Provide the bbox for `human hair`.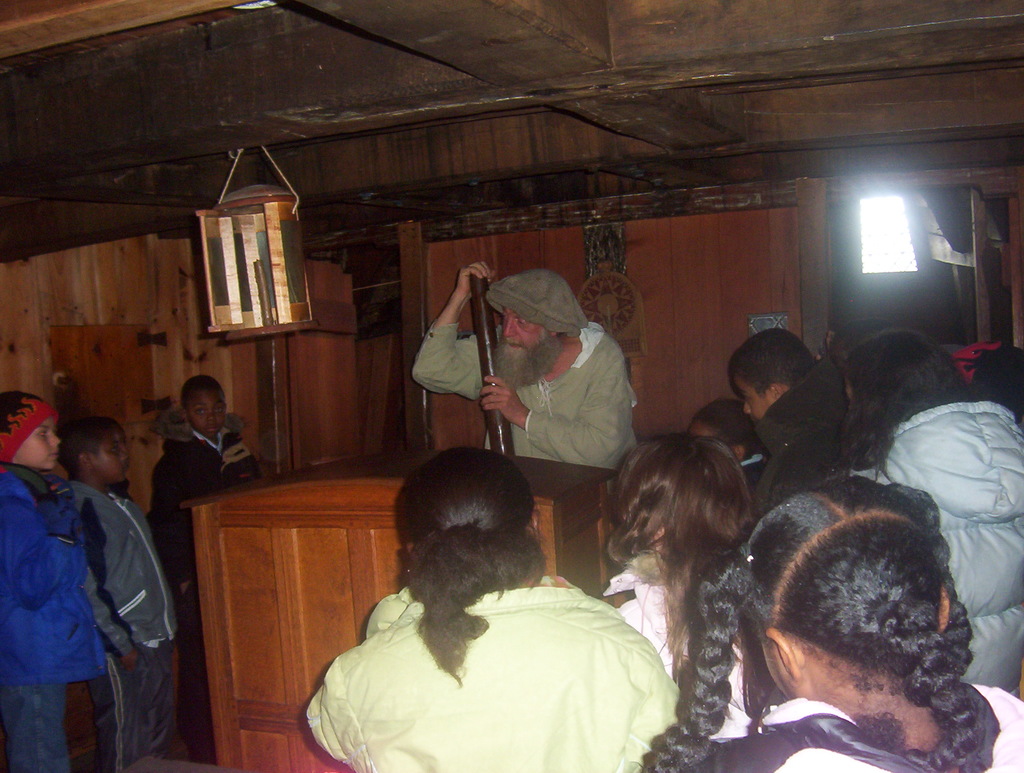
box=[845, 326, 972, 476].
